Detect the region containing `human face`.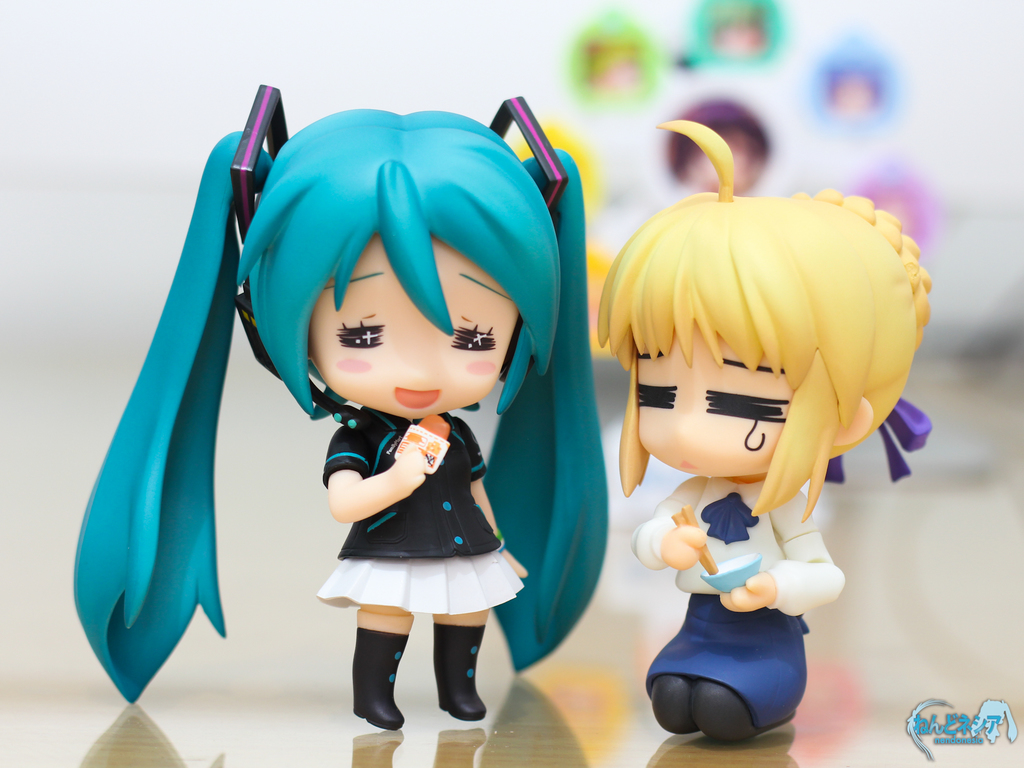
634 316 805 480.
